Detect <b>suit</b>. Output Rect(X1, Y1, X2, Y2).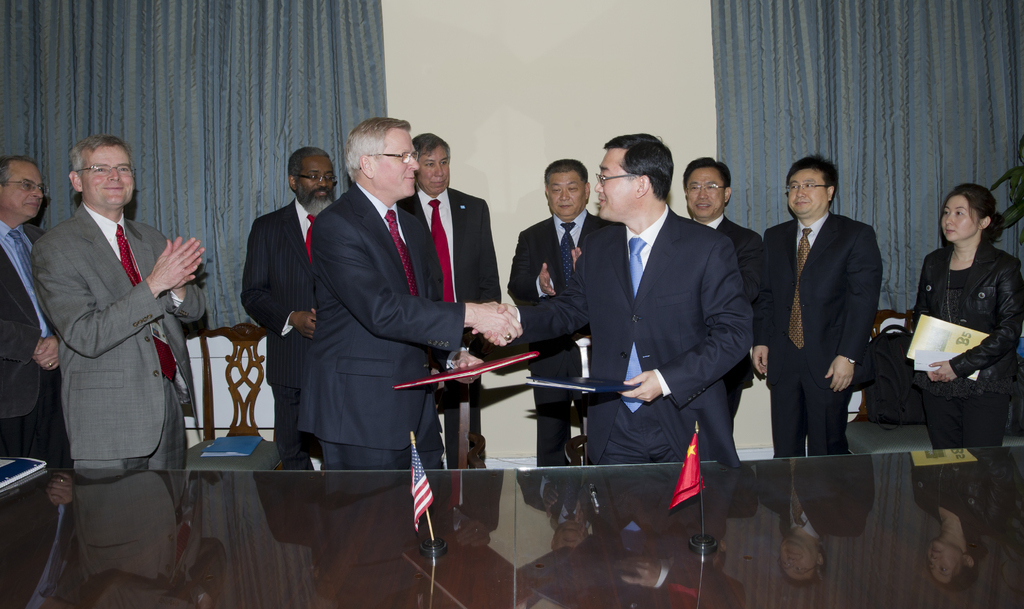
Rect(504, 218, 616, 471).
